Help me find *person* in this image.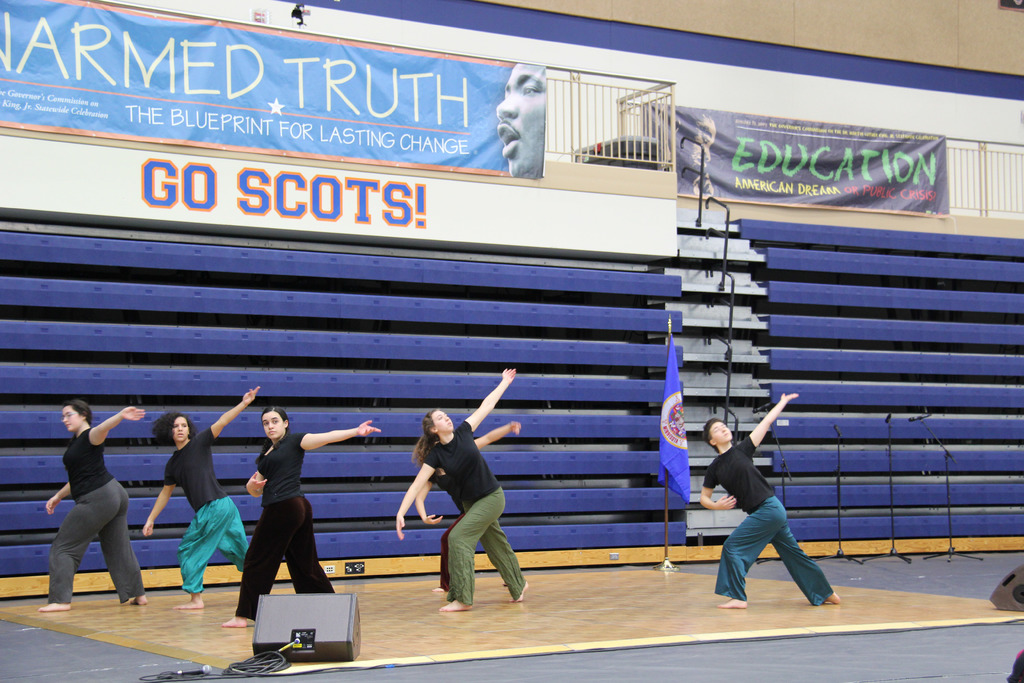
Found it: x1=417, y1=418, x2=529, y2=593.
